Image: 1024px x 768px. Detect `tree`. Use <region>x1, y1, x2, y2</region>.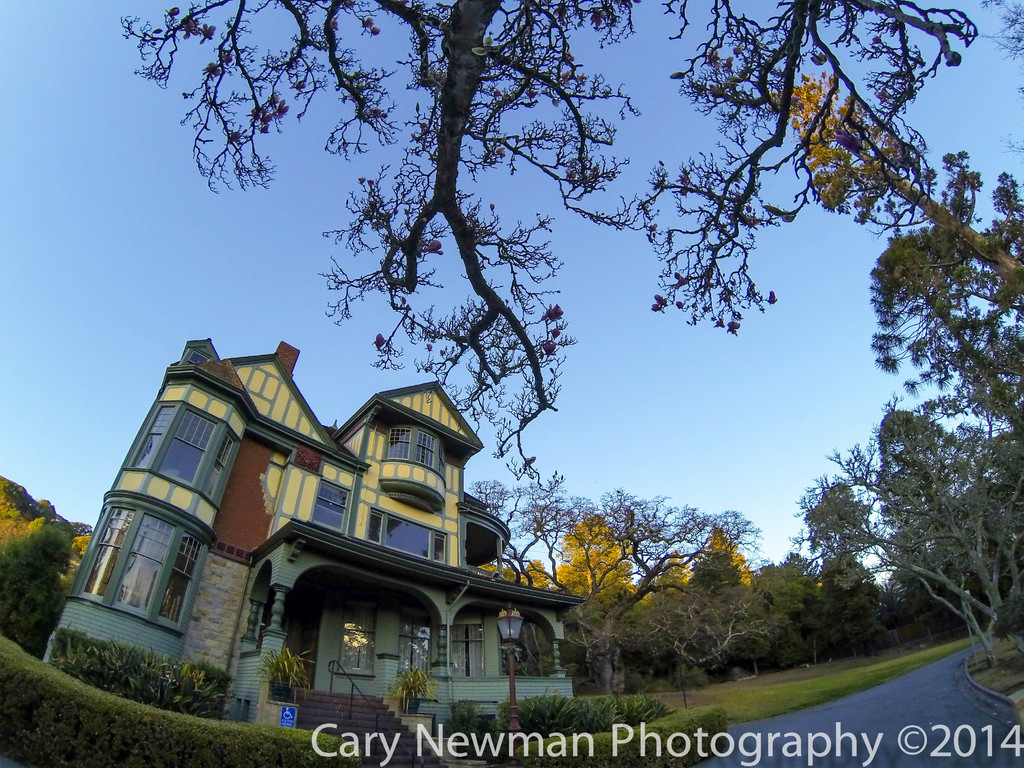
<region>119, 0, 982, 477</region>.
